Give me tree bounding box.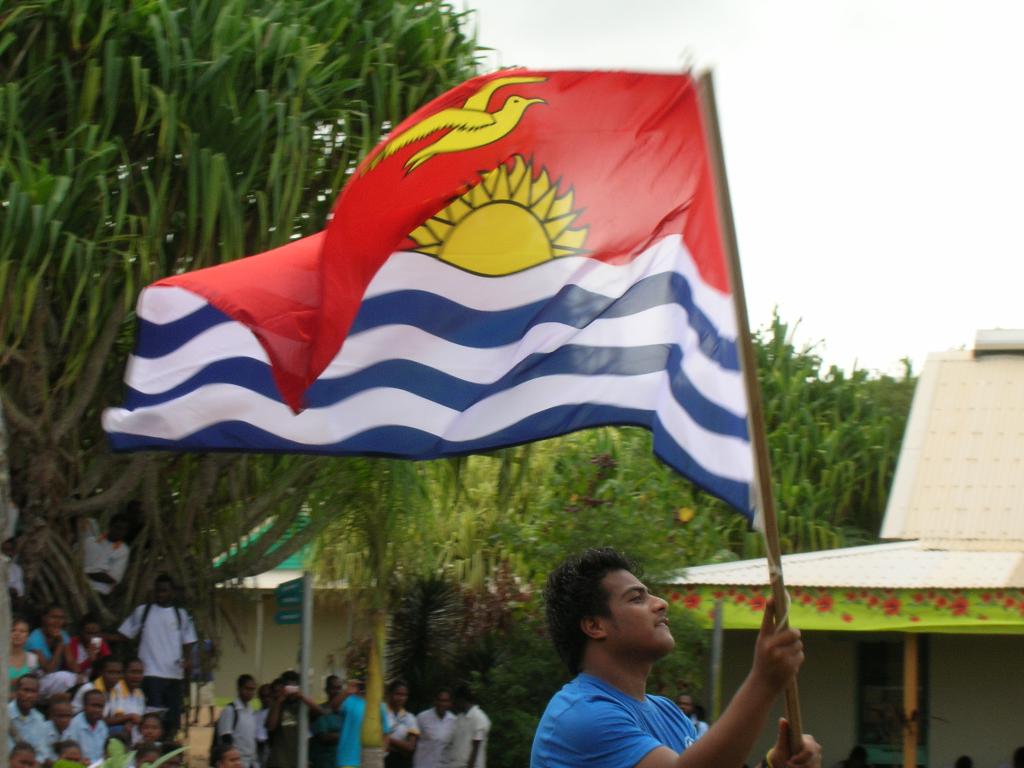
453:317:907:767.
